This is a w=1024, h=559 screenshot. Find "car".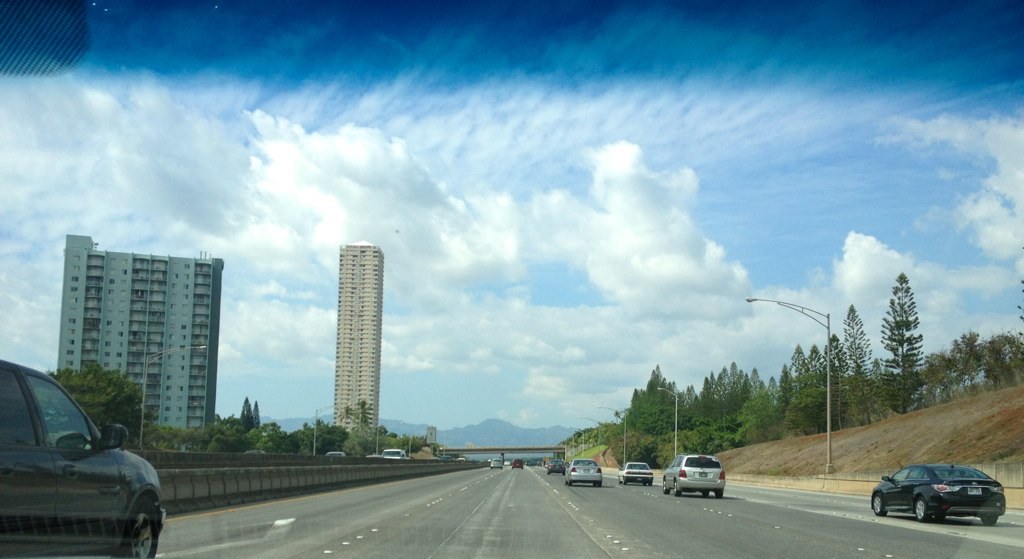
Bounding box: BBox(0, 368, 161, 549).
